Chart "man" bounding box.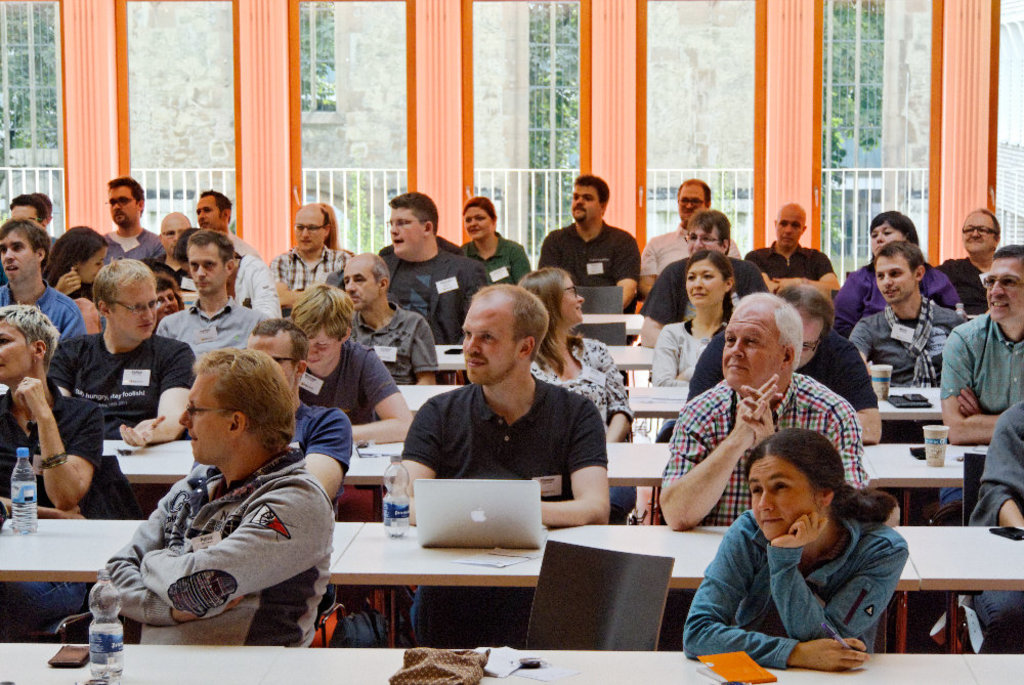
Charted: <box>77,344,351,660</box>.
